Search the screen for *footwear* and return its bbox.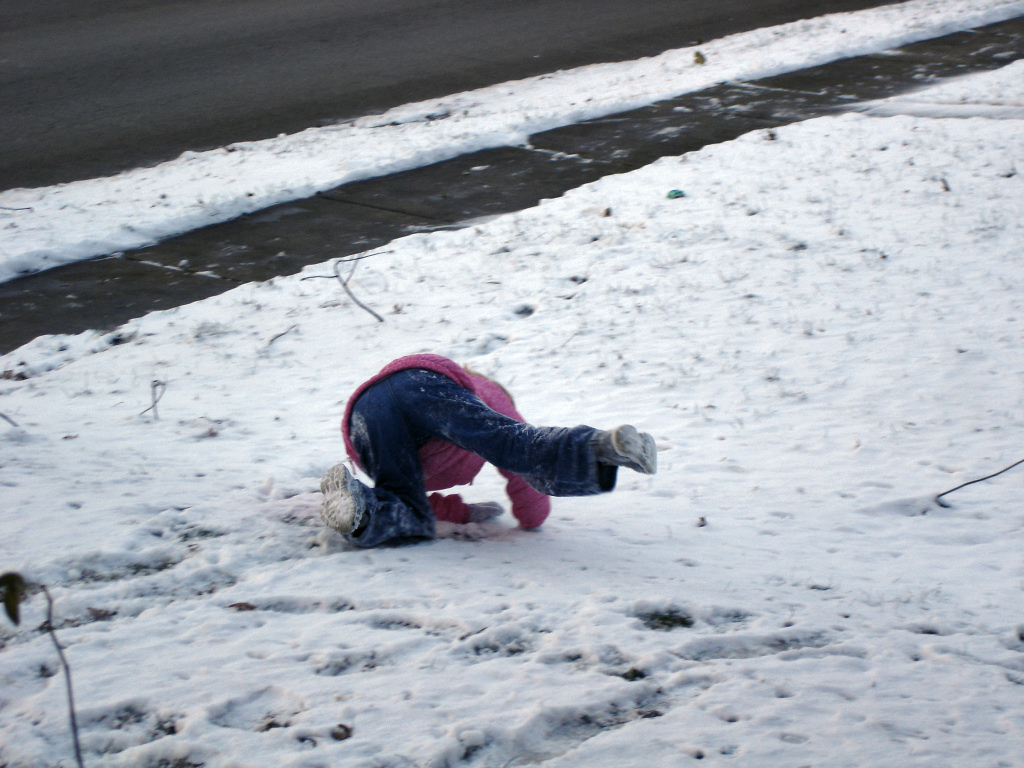
Found: select_region(316, 467, 378, 536).
